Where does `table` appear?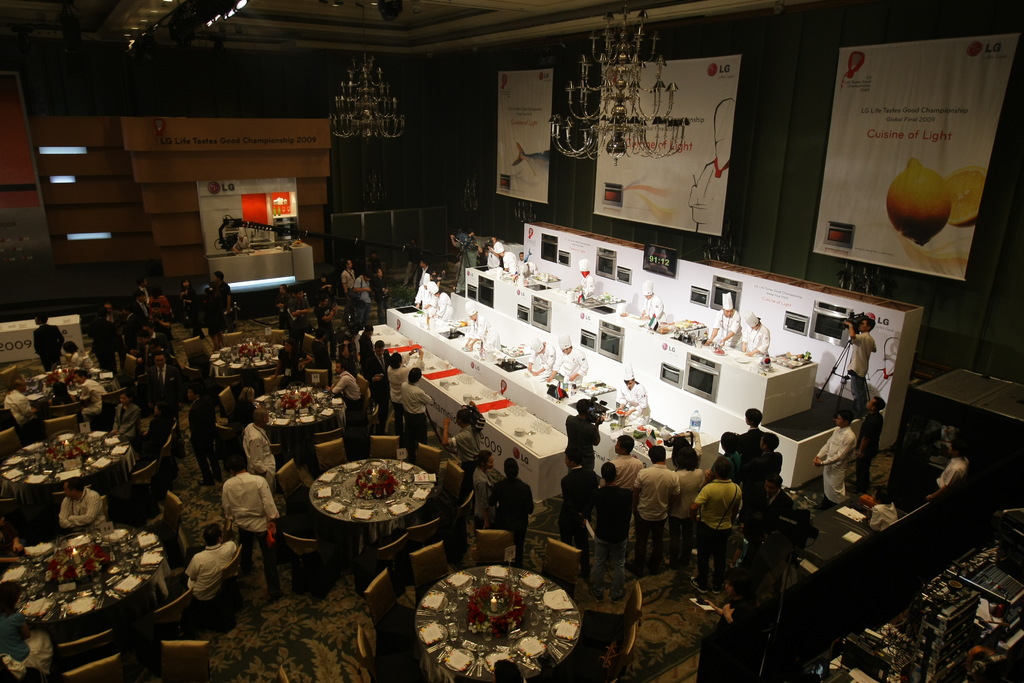
Appears at locate(1, 431, 134, 508).
